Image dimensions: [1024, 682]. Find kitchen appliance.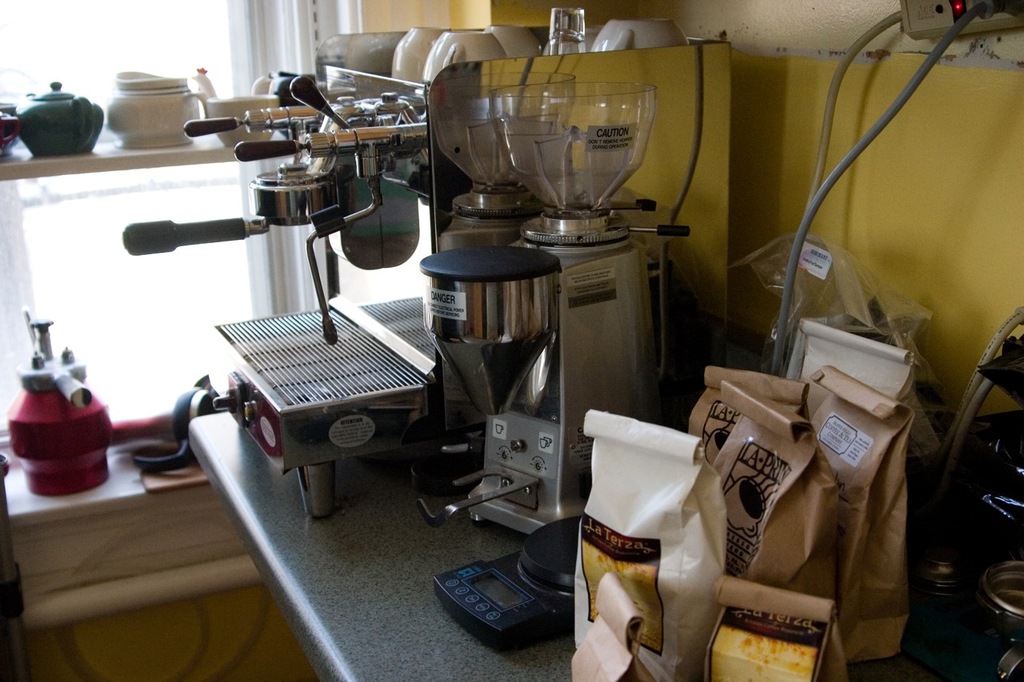
582, 18, 692, 54.
